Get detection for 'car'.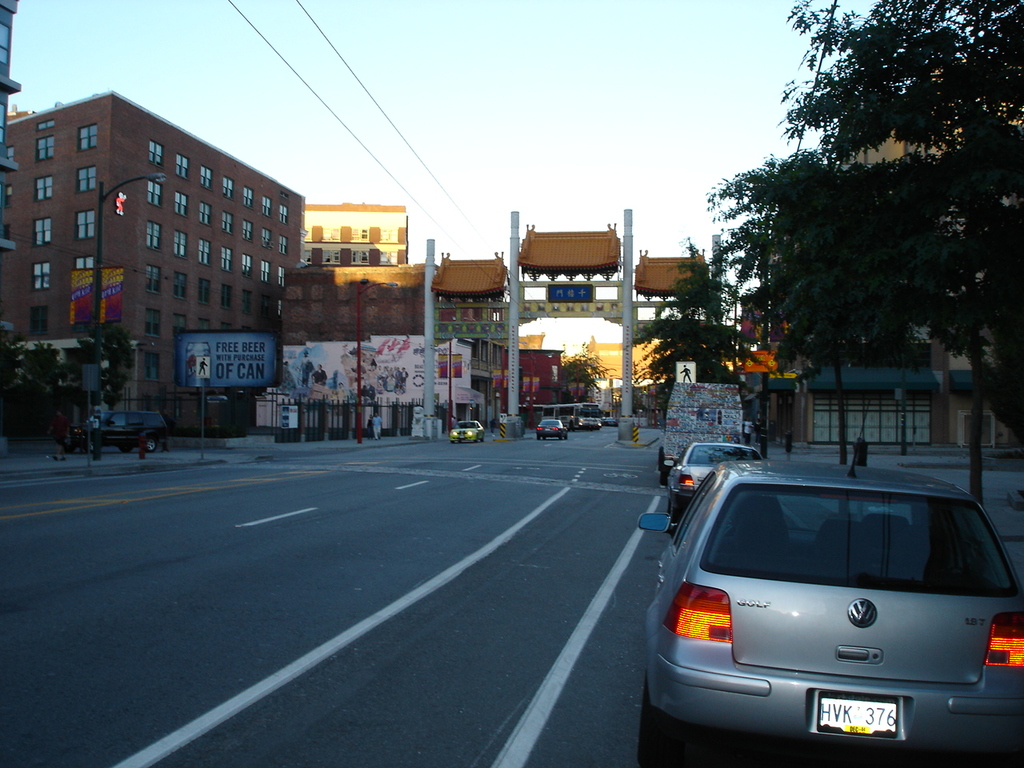
Detection: crop(534, 418, 565, 442).
